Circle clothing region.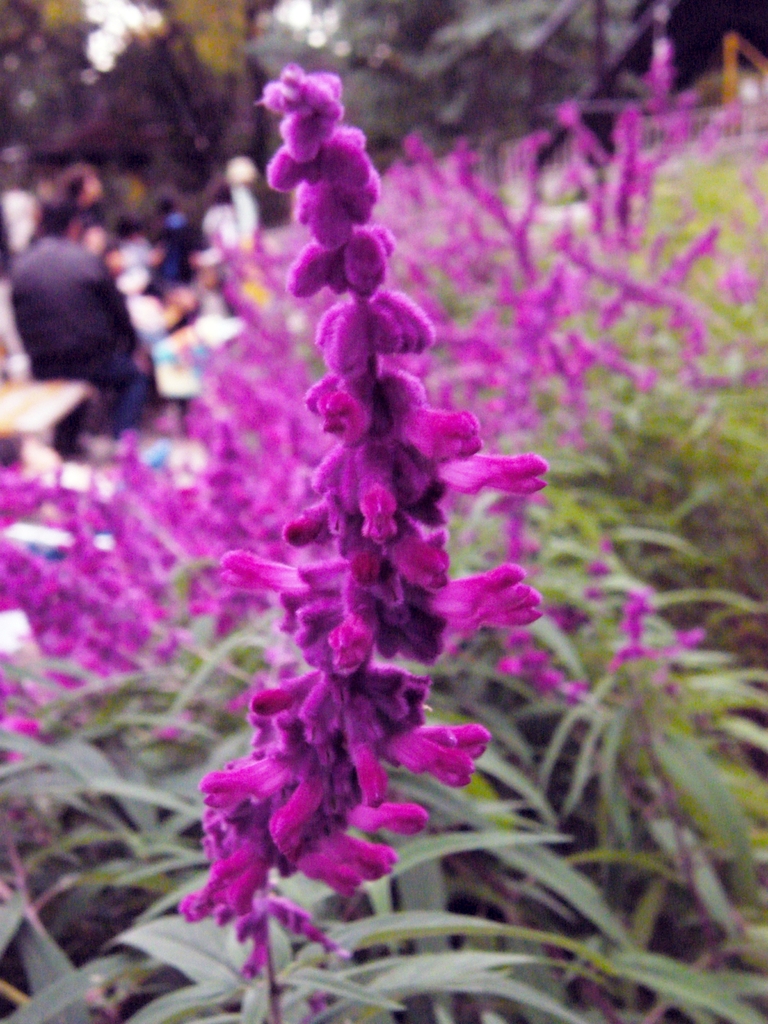
Region: bbox(4, 238, 147, 433).
